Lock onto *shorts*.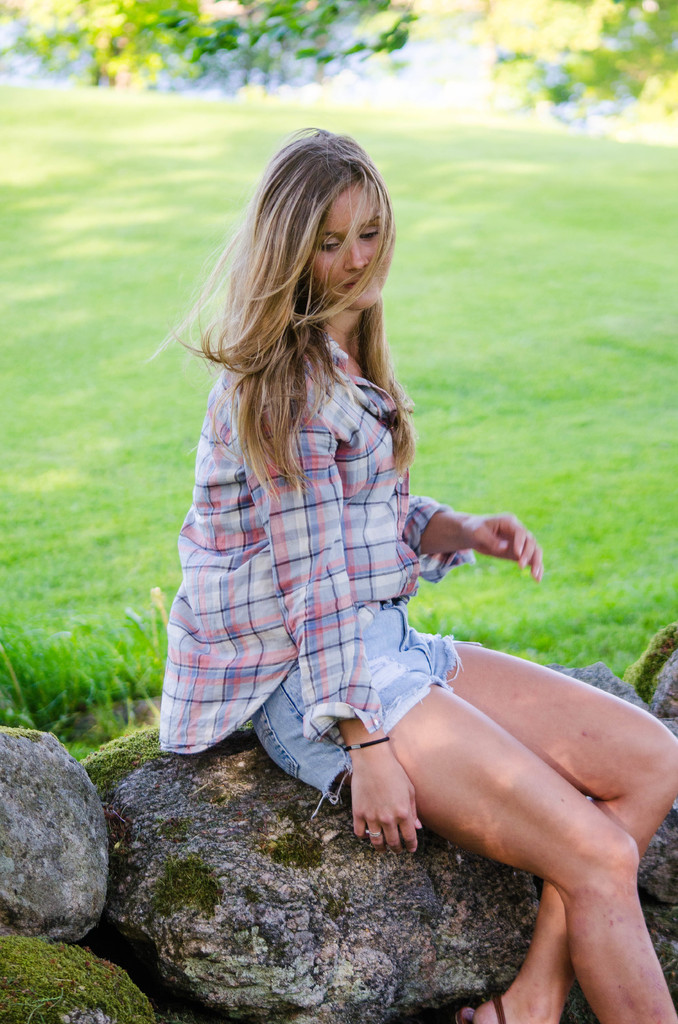
Locked: bbox=(253, 592, 455, 803).
